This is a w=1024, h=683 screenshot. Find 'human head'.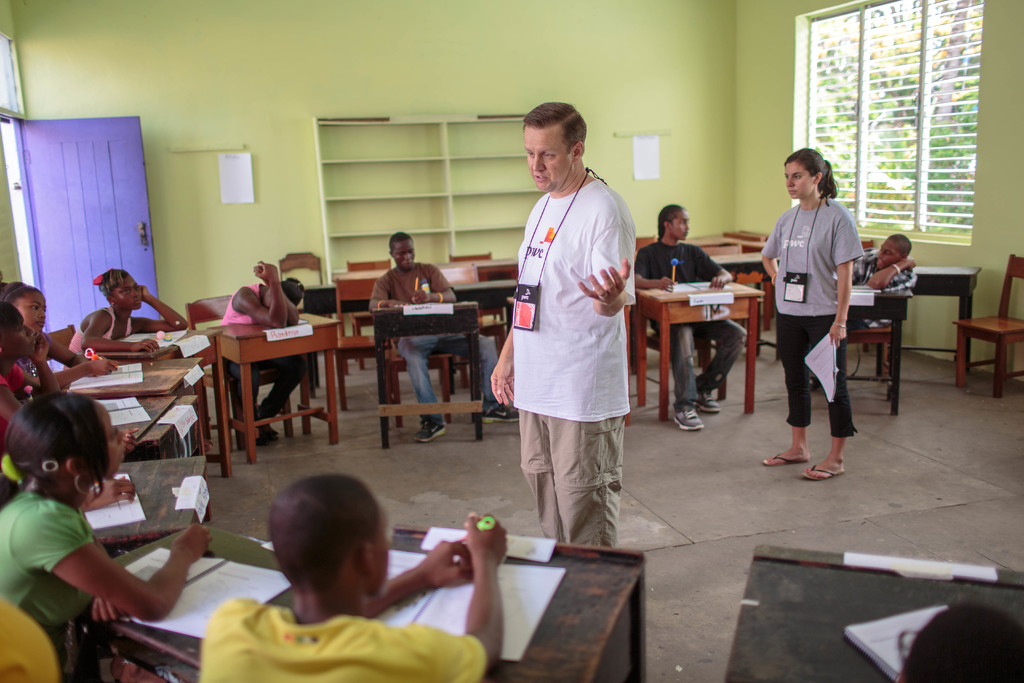
Bounding box: (874,234,913,268).
